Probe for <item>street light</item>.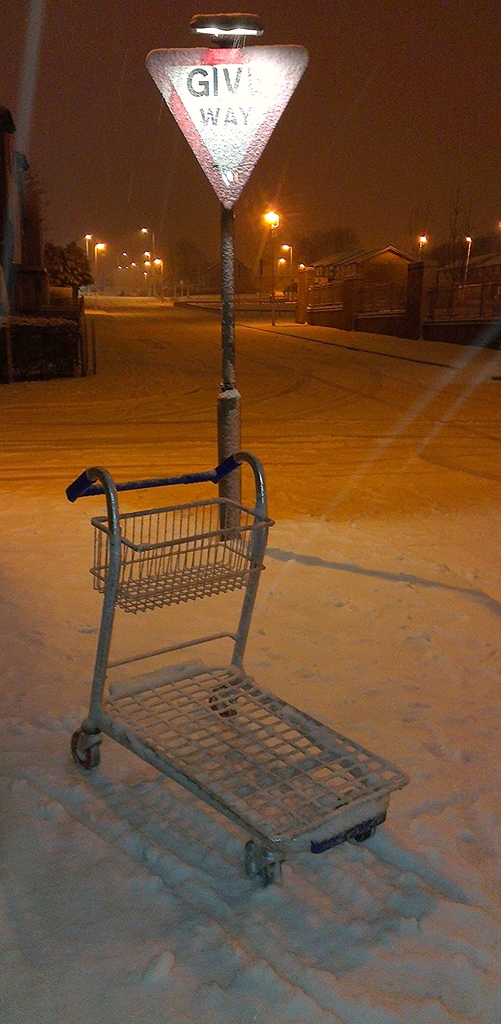
Probe result: x1=86 y1=233 x2=94 y2=257.
